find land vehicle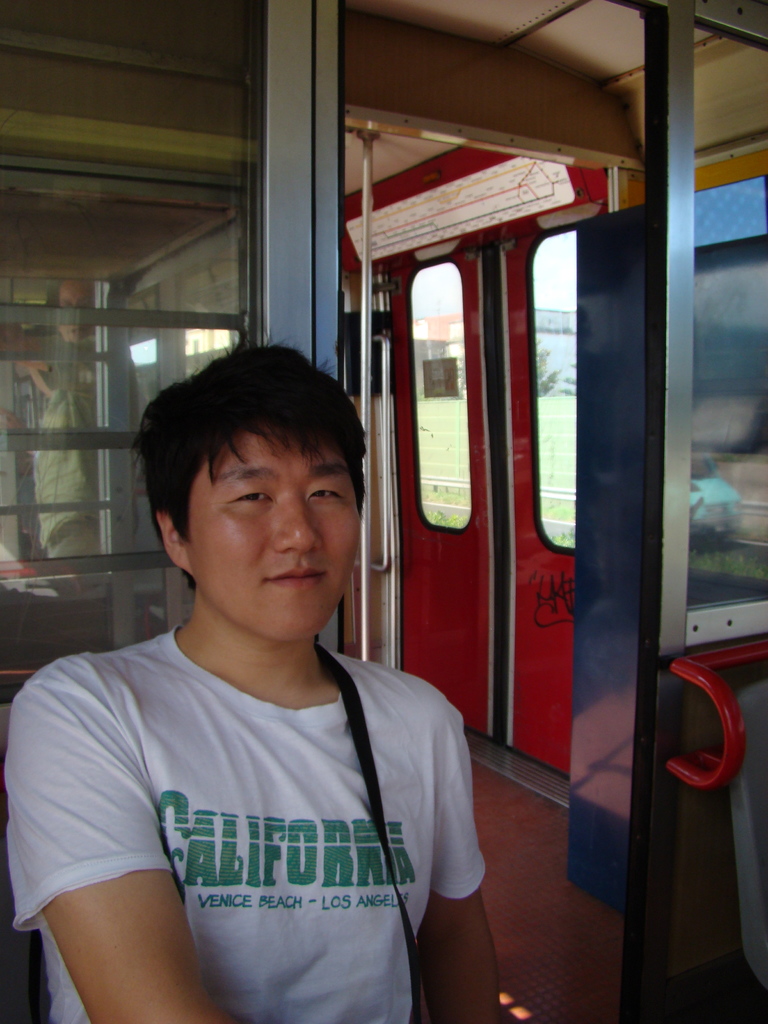
(155, 63, 756, 1002)
